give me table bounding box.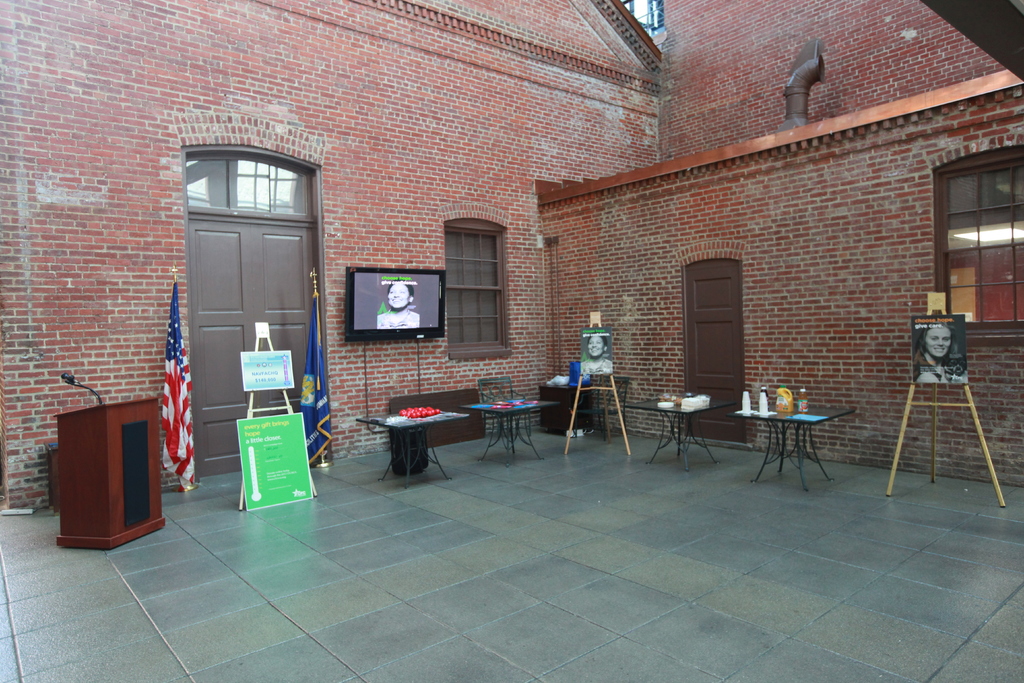
l=731, t=394, r=870, b=490.
